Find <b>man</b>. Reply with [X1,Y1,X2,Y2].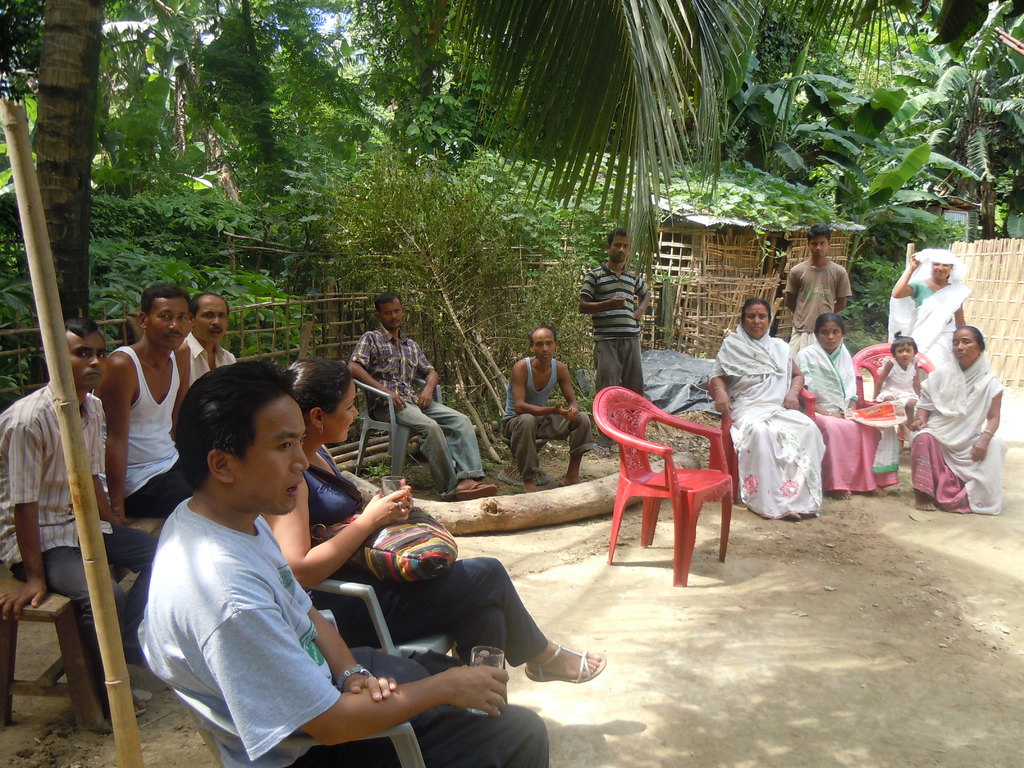
[184,294,237,386].
